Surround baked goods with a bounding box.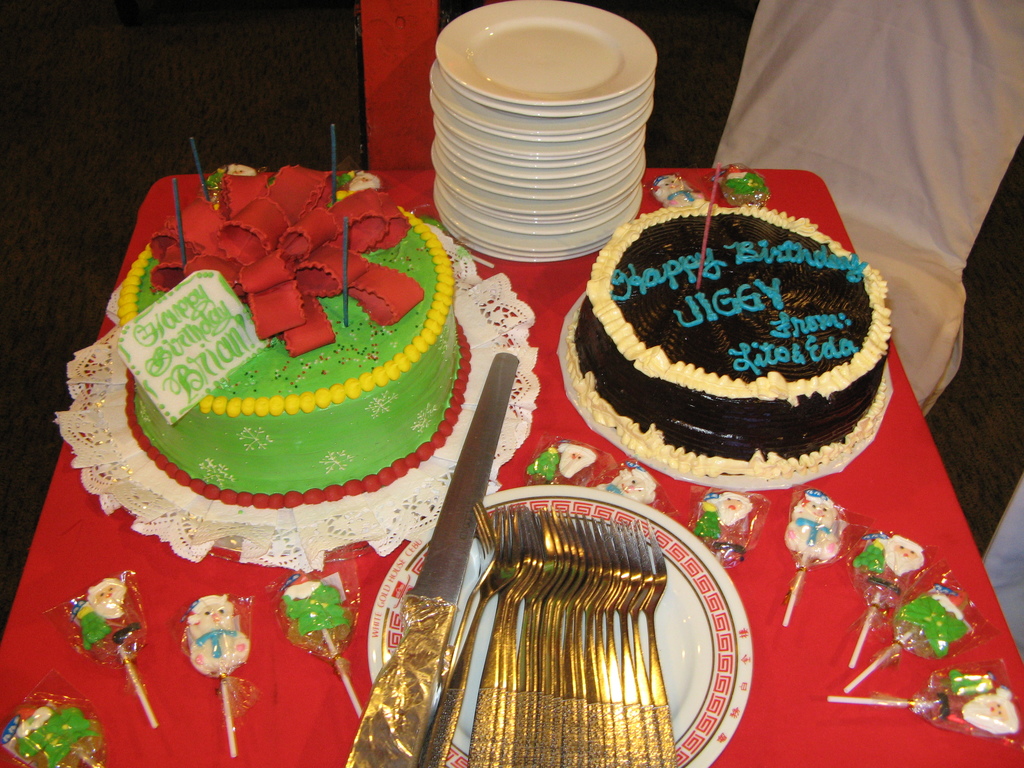
{"x1": 563, "y1": 165, "x2": 891, "y2": 479}.
